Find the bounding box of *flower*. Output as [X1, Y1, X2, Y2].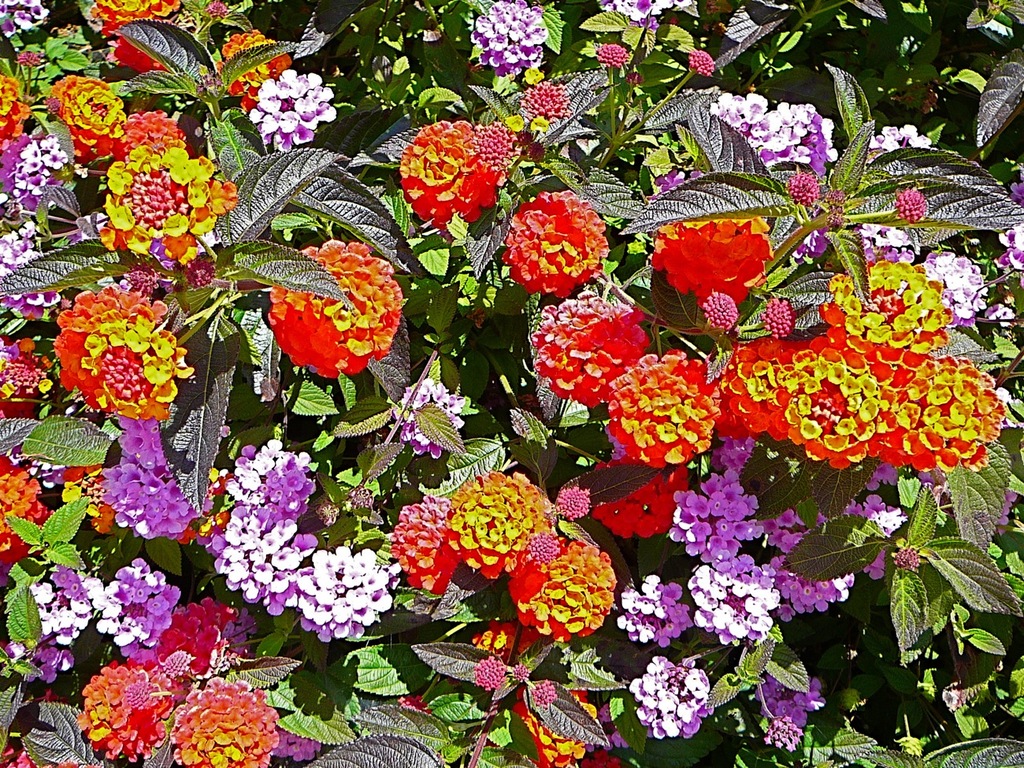
[265, 240, 414, 376].
